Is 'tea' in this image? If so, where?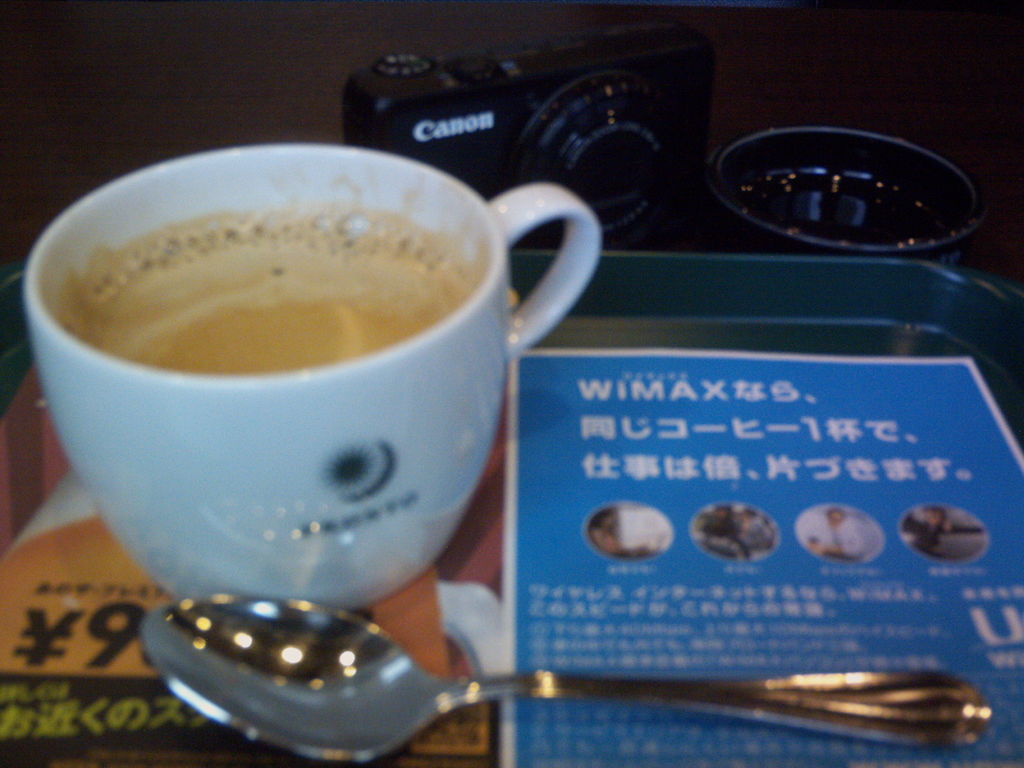
Yes, at BBox(80, 214, 485, 372).
